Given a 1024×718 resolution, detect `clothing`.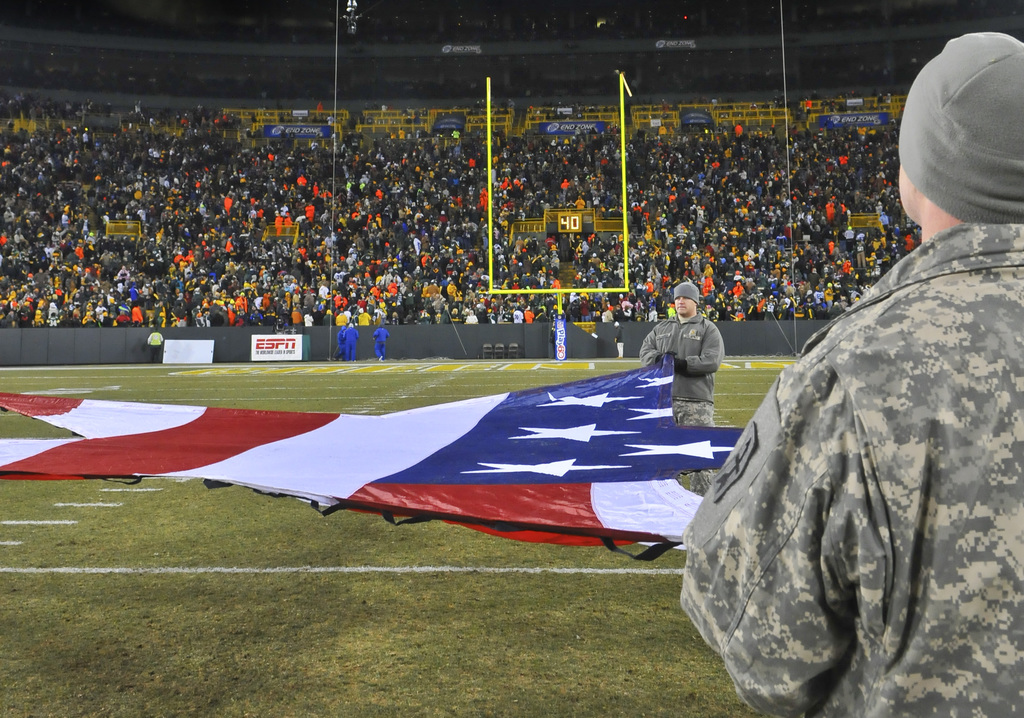
rect(96, 304, 106, 323).
